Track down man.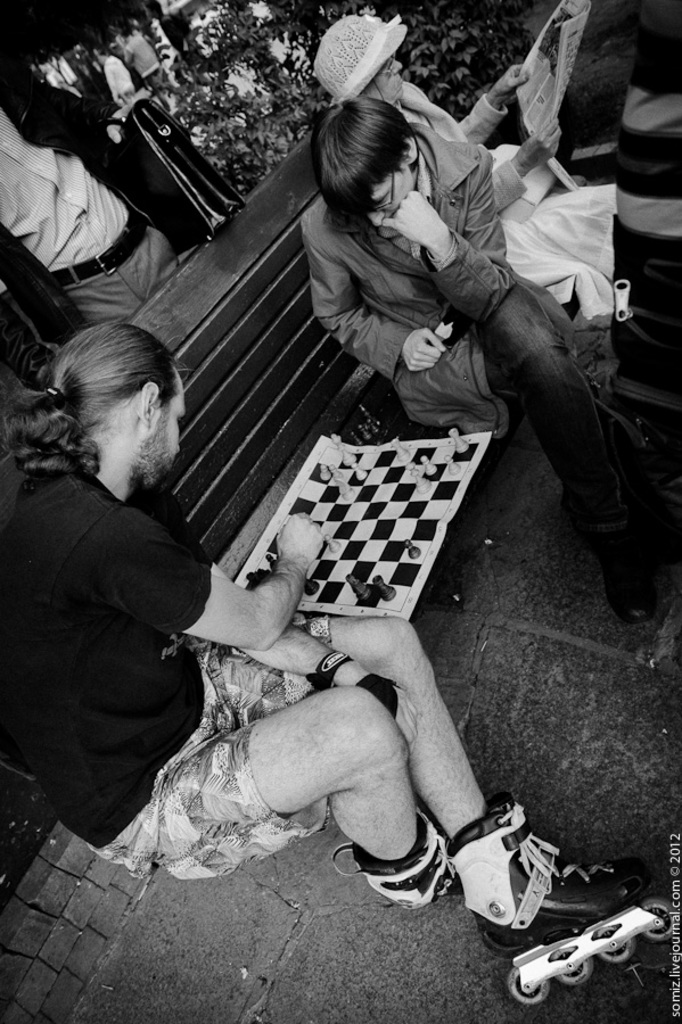
Tracked to pyautogui.locateOnScreen(0, 321, 638, 972).
